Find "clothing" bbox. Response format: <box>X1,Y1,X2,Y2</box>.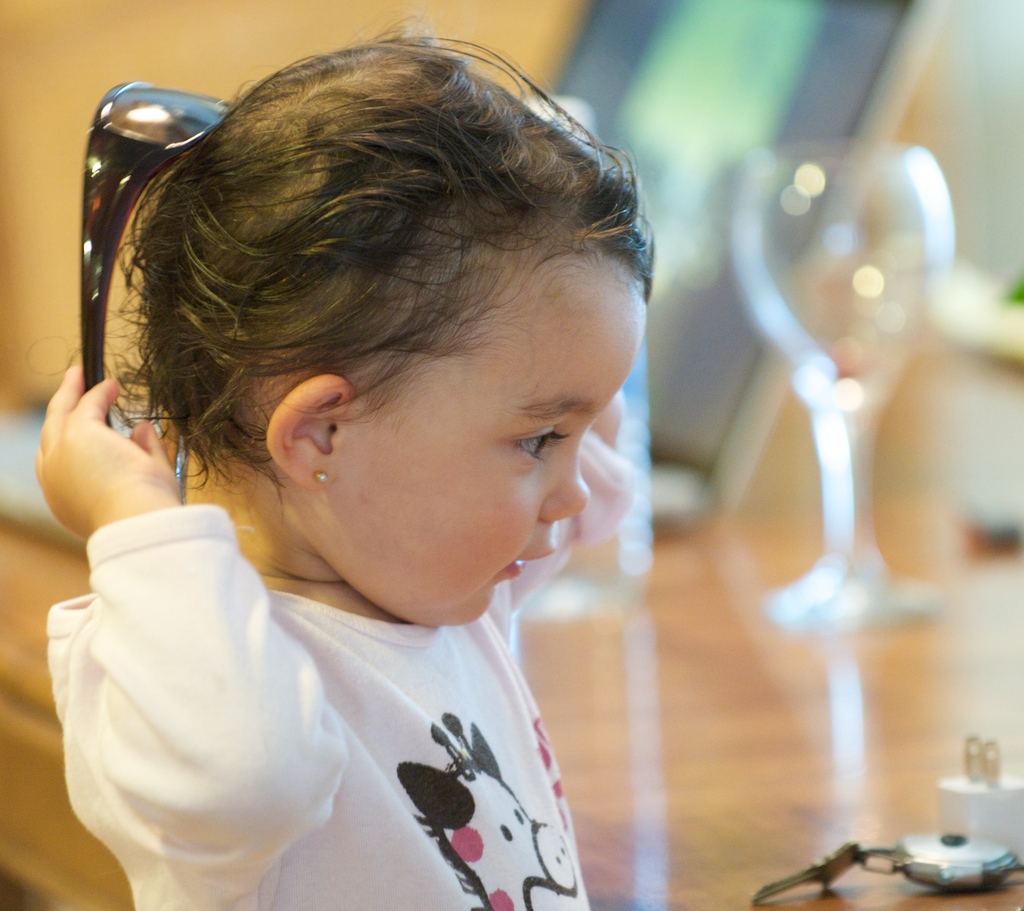
<box>38,412,634,910</box>.
